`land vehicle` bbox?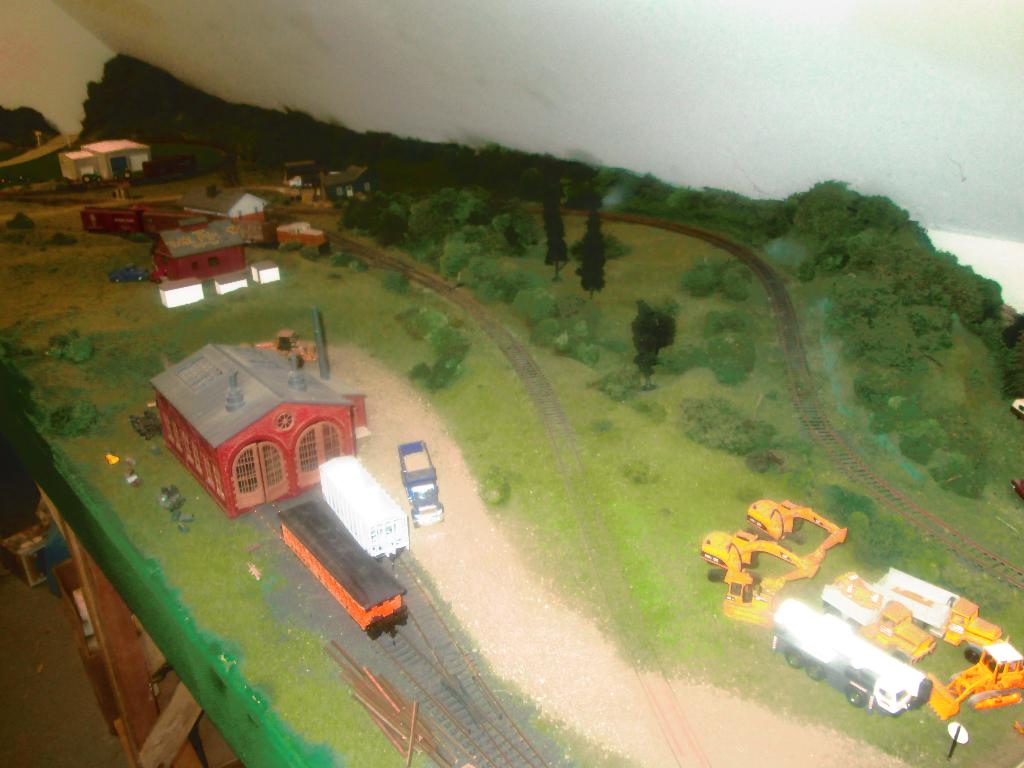
bbox=[276, 495, 408, 635]
